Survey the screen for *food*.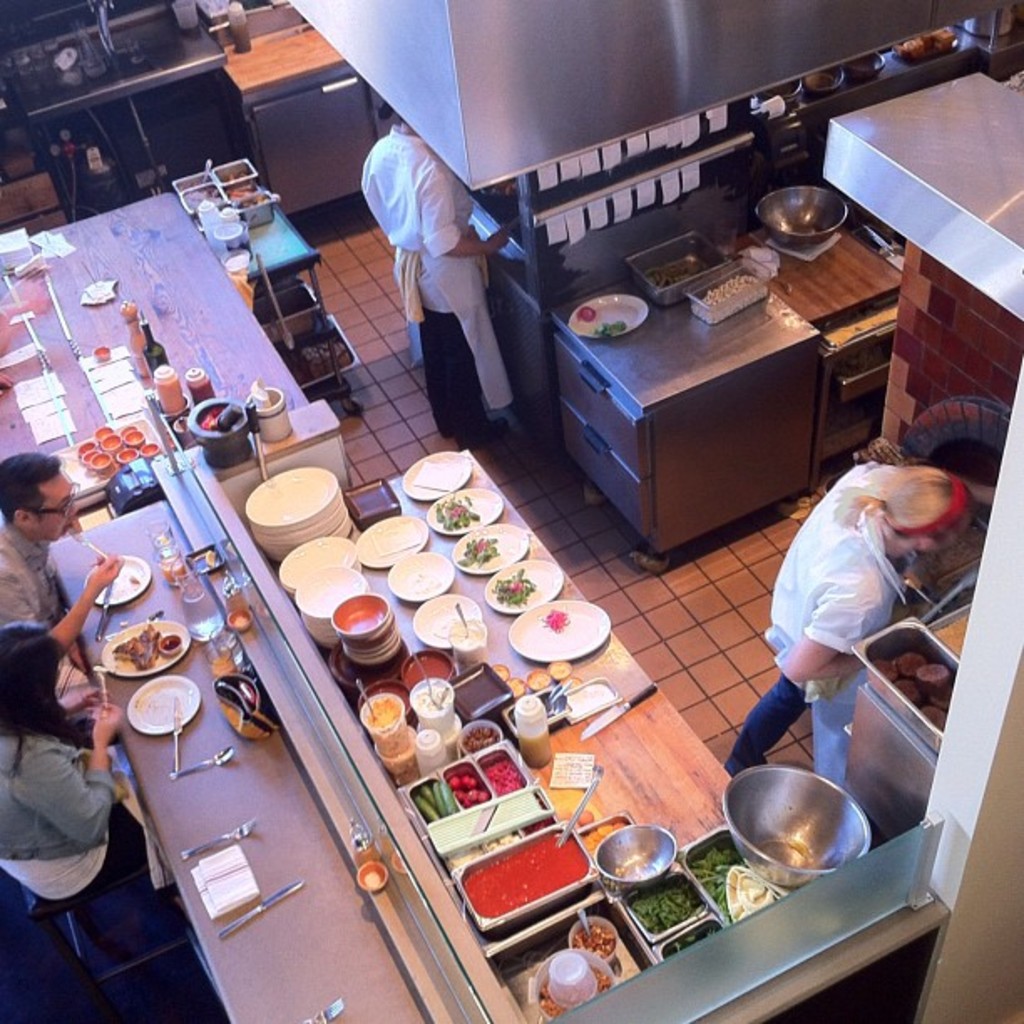
Survey found: locate(562, 912, 624, 962).
